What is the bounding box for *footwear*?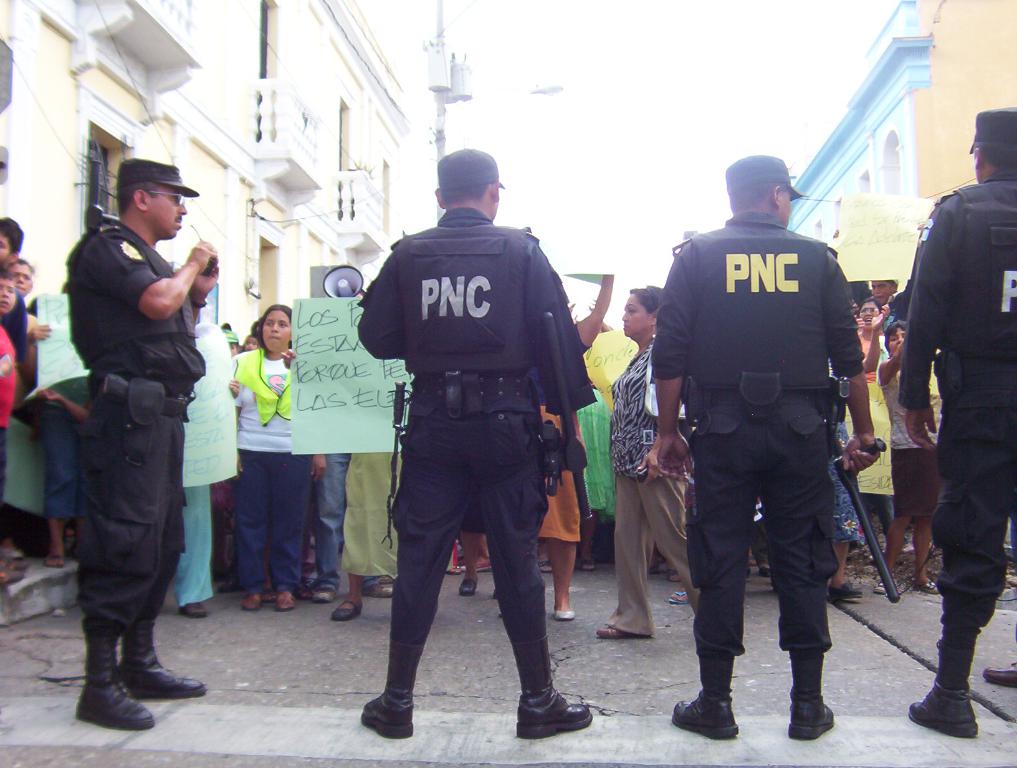
(left=2, top=571, right=24, bottom=586).
